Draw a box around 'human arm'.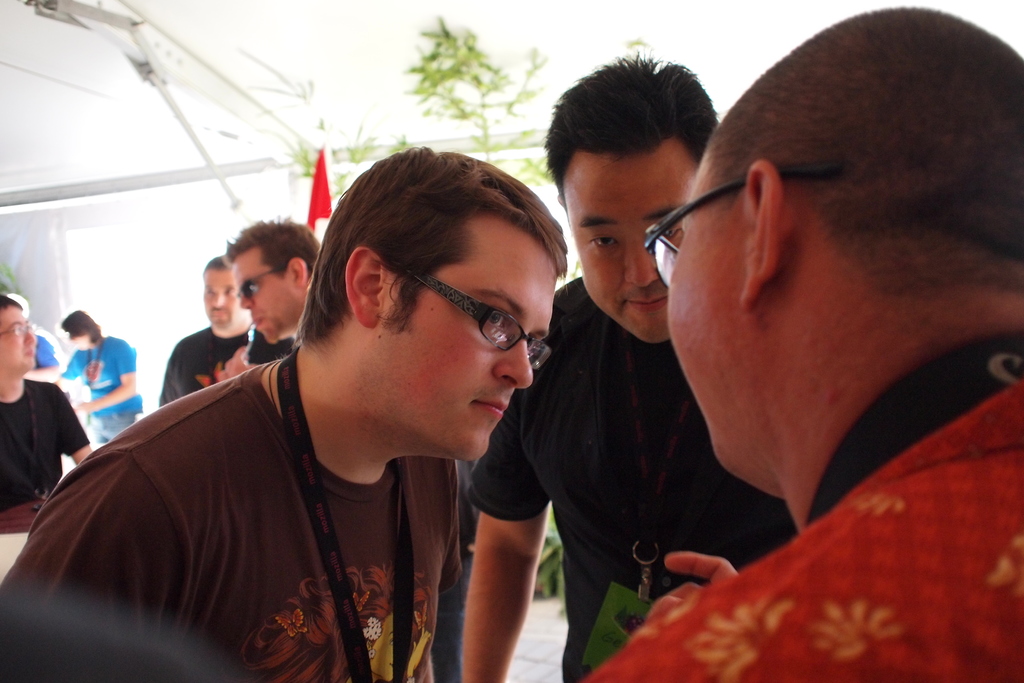
[0,451,178,682].
